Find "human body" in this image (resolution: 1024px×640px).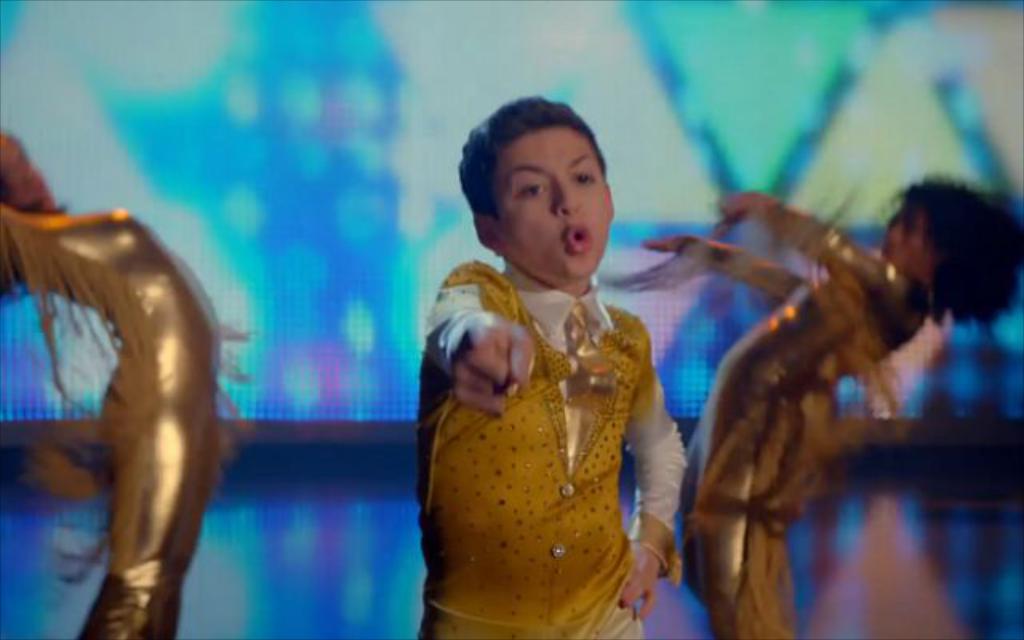
box(643, 173, 1022, 638).
